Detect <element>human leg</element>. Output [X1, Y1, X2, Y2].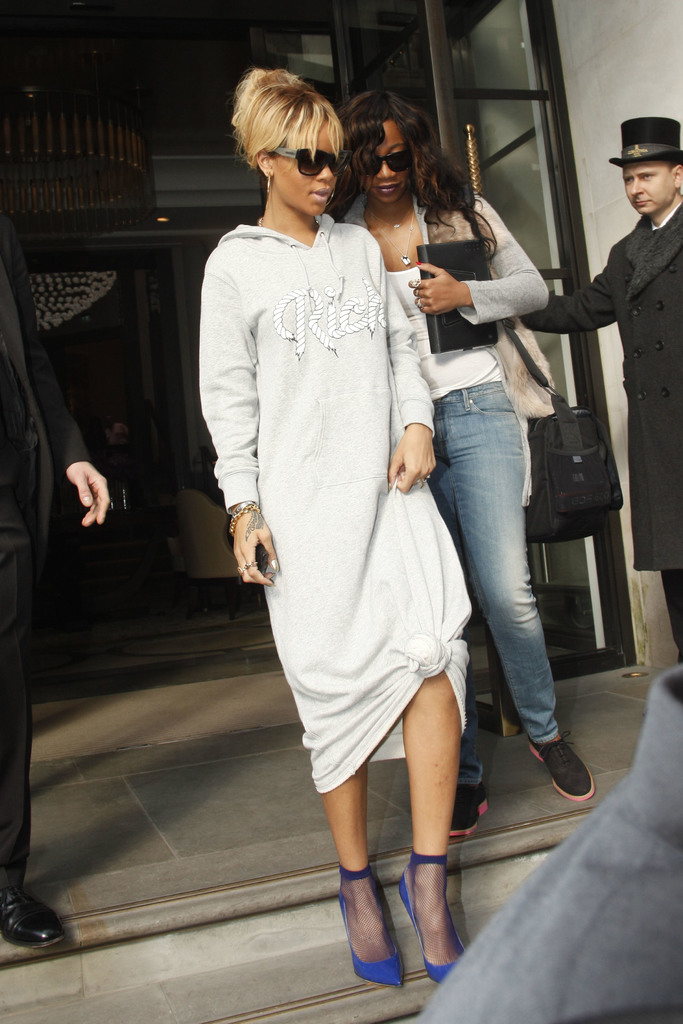
[320, 765, 399, 984].
